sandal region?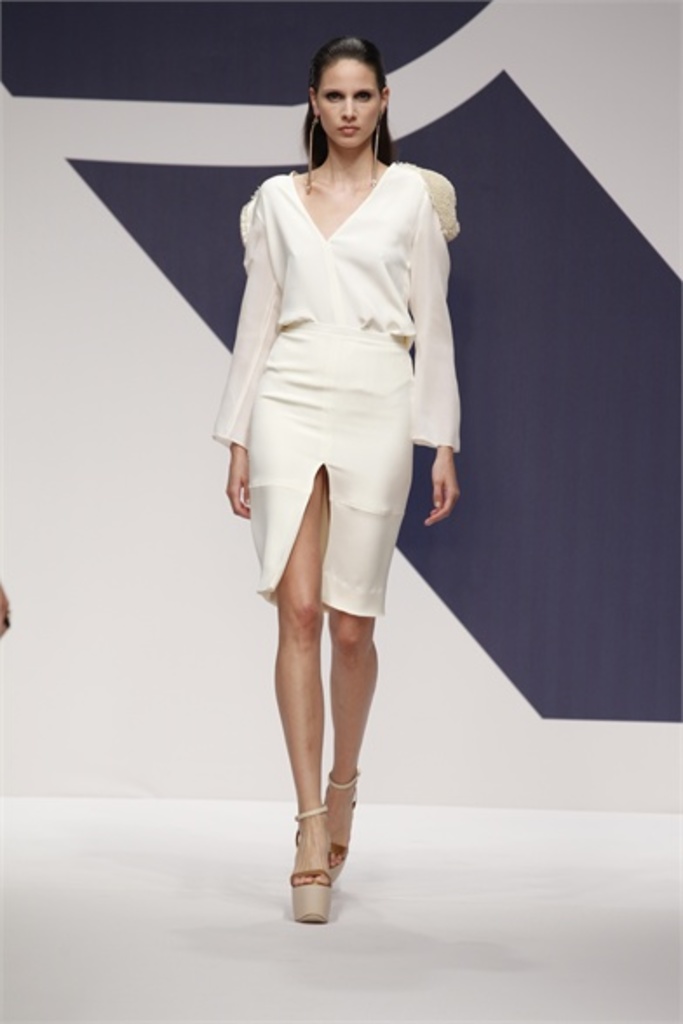
(x1=328, y1=766, x2=359, y2=883)
